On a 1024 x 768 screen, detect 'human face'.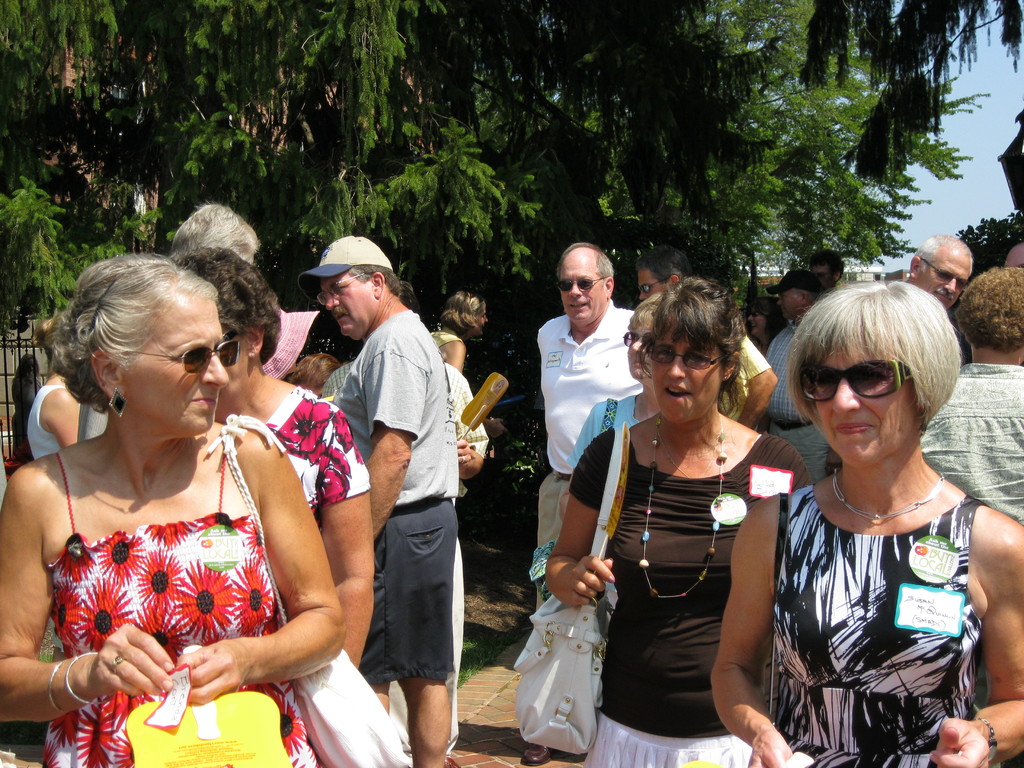
915:249:971:311.
